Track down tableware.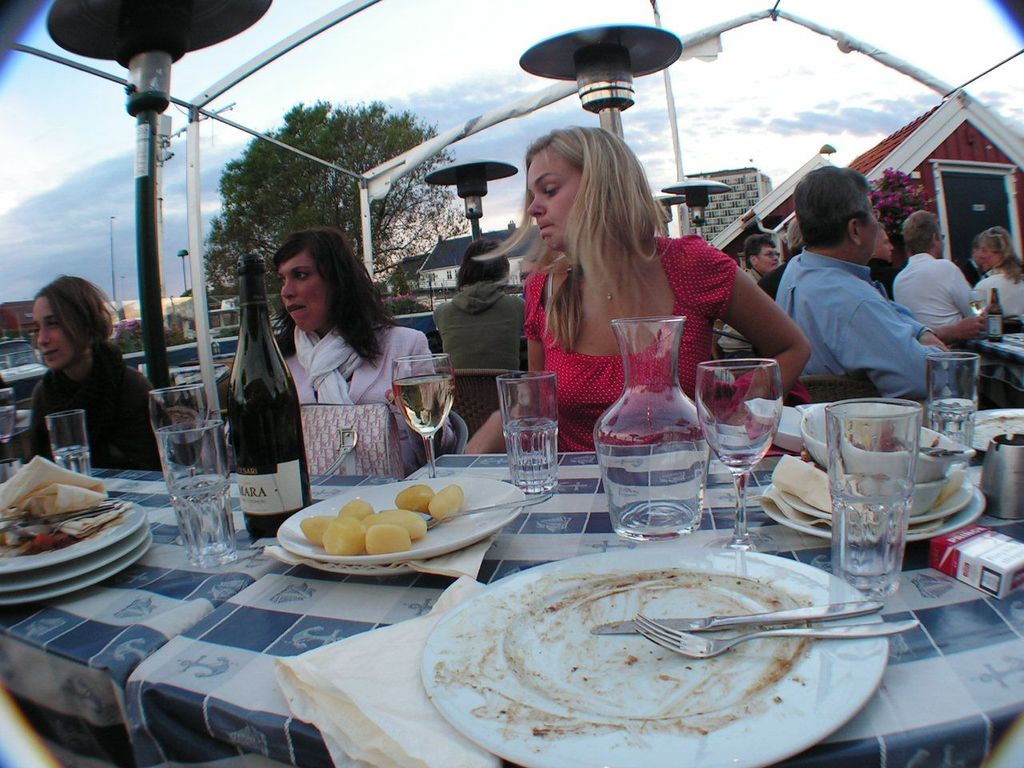
Tracked to 149 382 213 450.
